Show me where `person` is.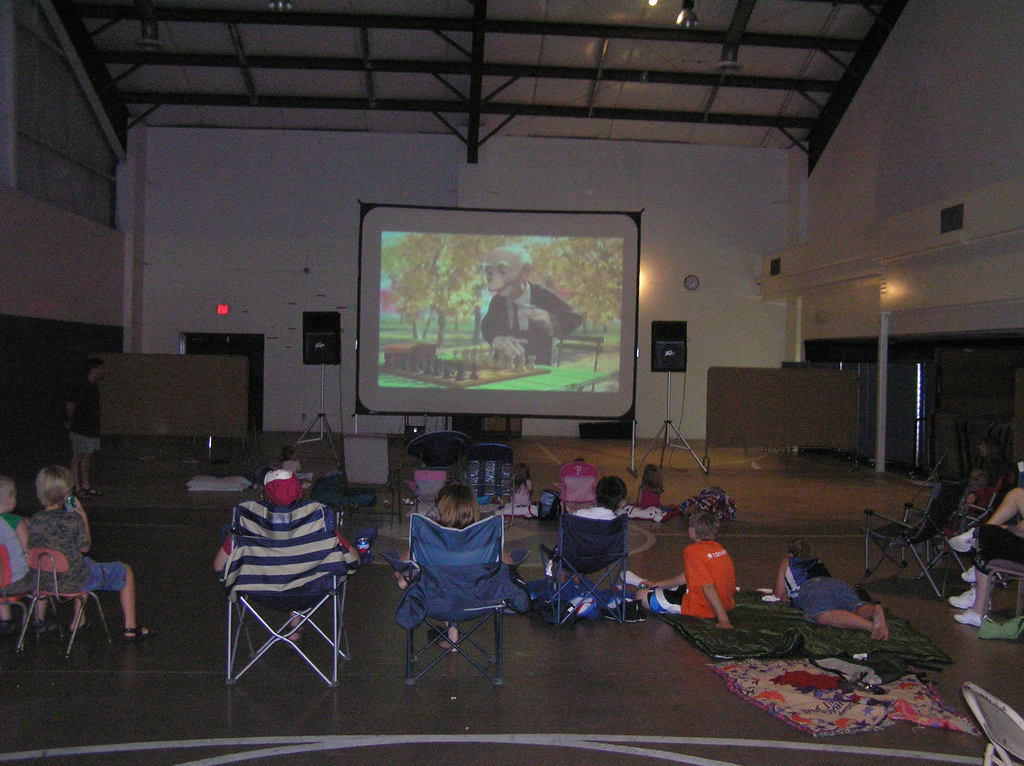
`person` is at <box>0,473,53,634</box>.
